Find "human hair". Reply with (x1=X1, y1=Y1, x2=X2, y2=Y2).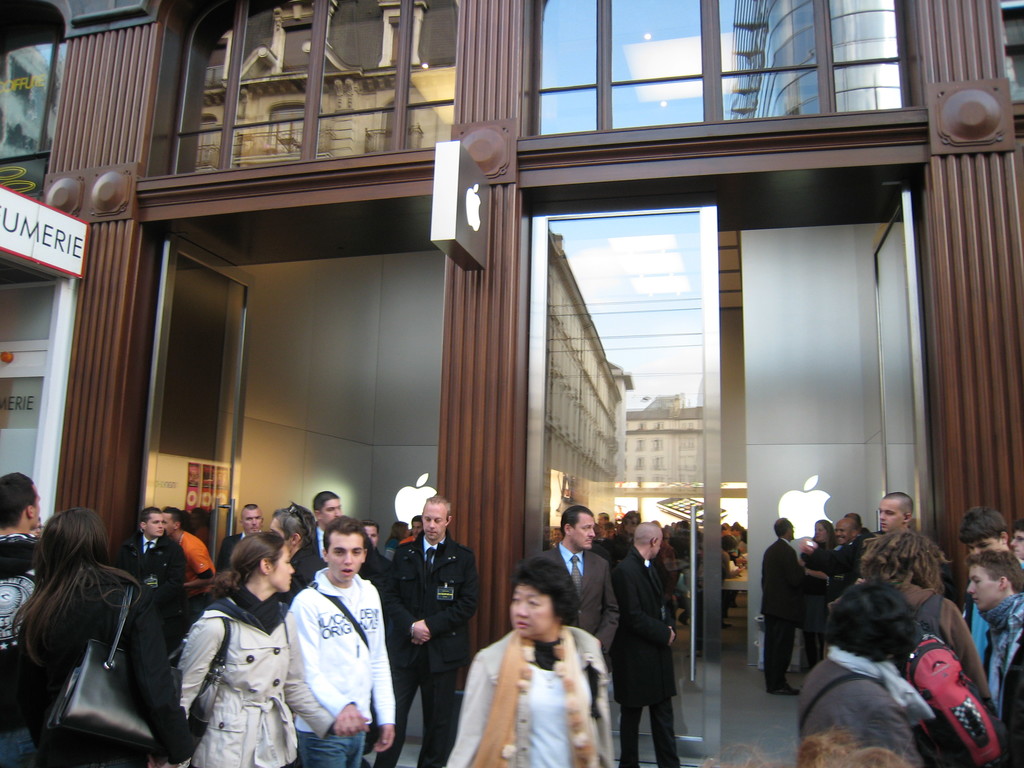
(x1=0, y1=471, x2=36, y2=529).
